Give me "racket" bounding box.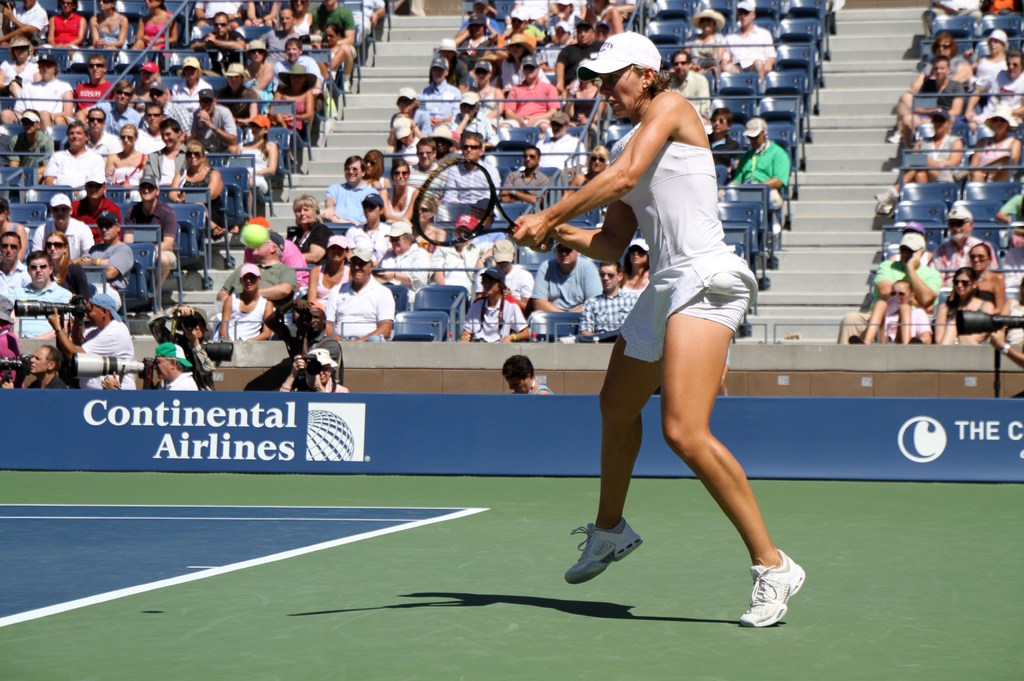
l=414, t=157, r=520, b=244.
